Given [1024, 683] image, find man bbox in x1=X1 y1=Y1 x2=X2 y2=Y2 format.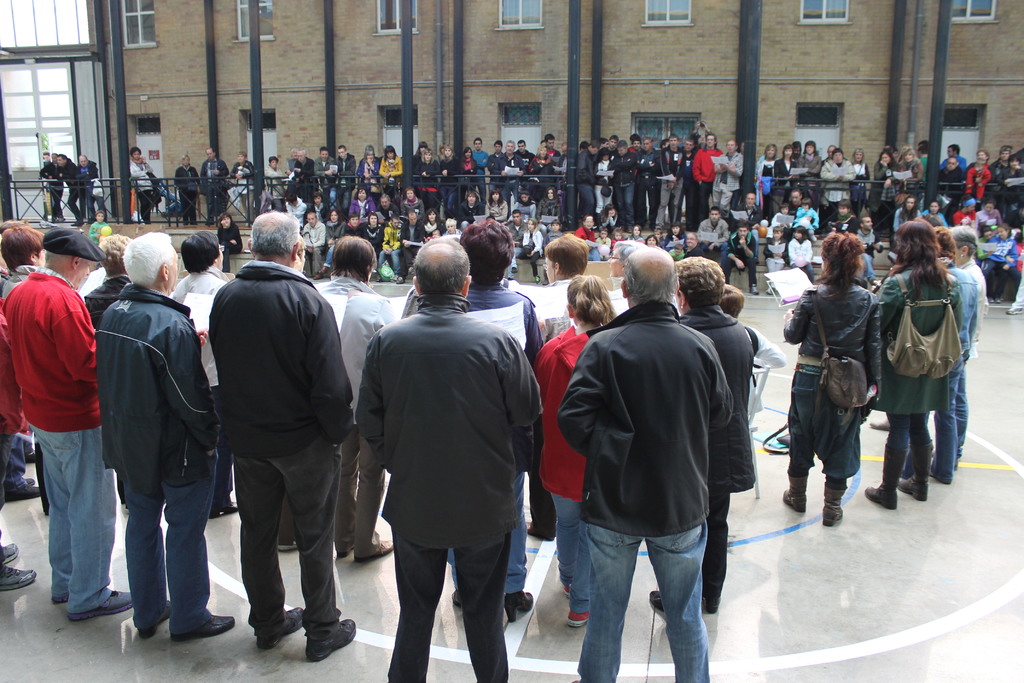
x1=540 y1=135 x2=557 y2=155.
